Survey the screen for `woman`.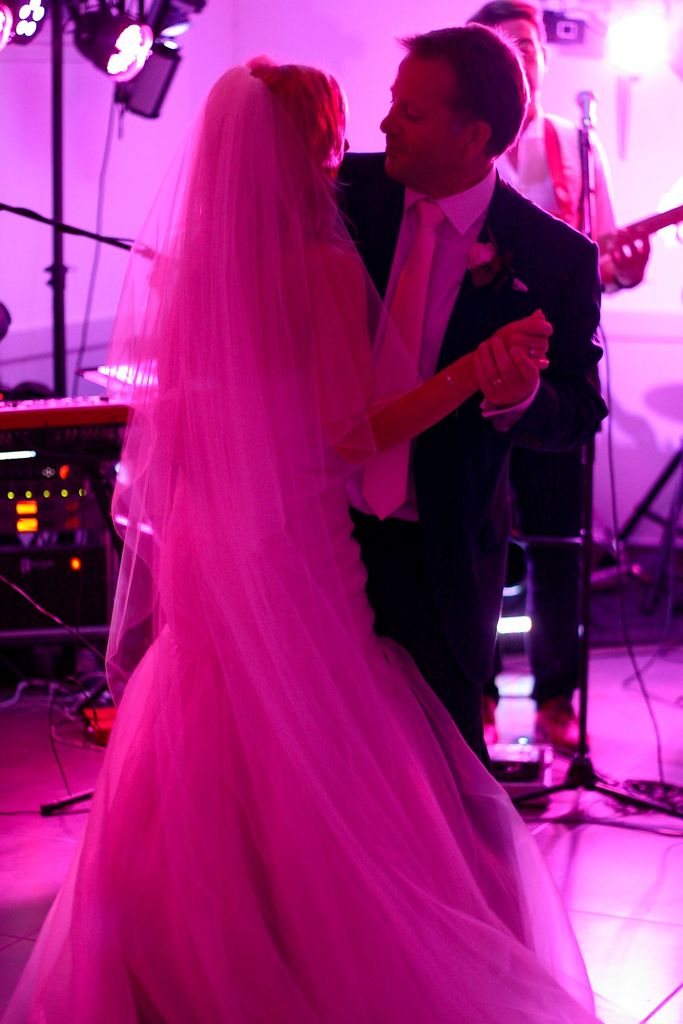
Survey found: left=54, top=34, right=543, bottom=984.
